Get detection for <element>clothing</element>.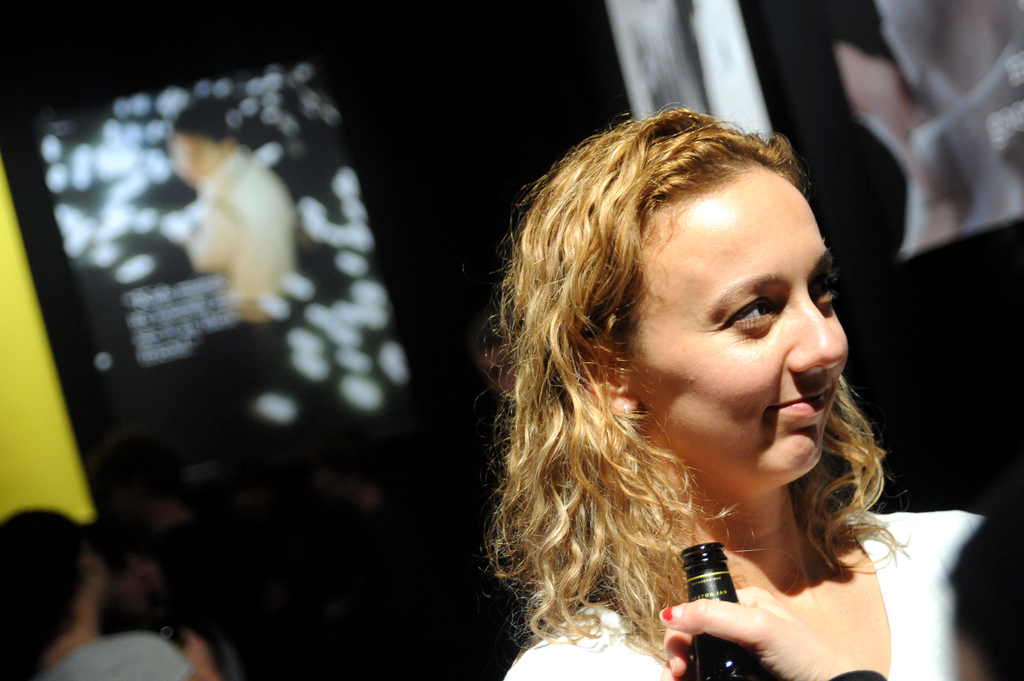
Detection: (502,511,988,680).
